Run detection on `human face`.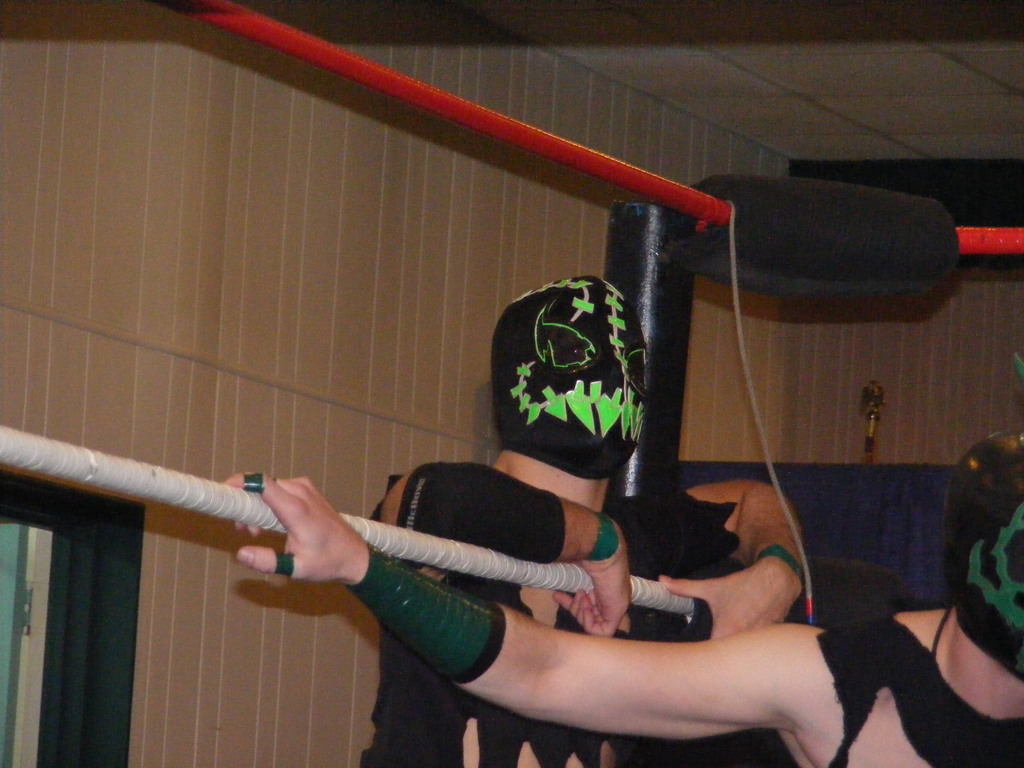
Result: locate(941, 467, 1023, 698).
